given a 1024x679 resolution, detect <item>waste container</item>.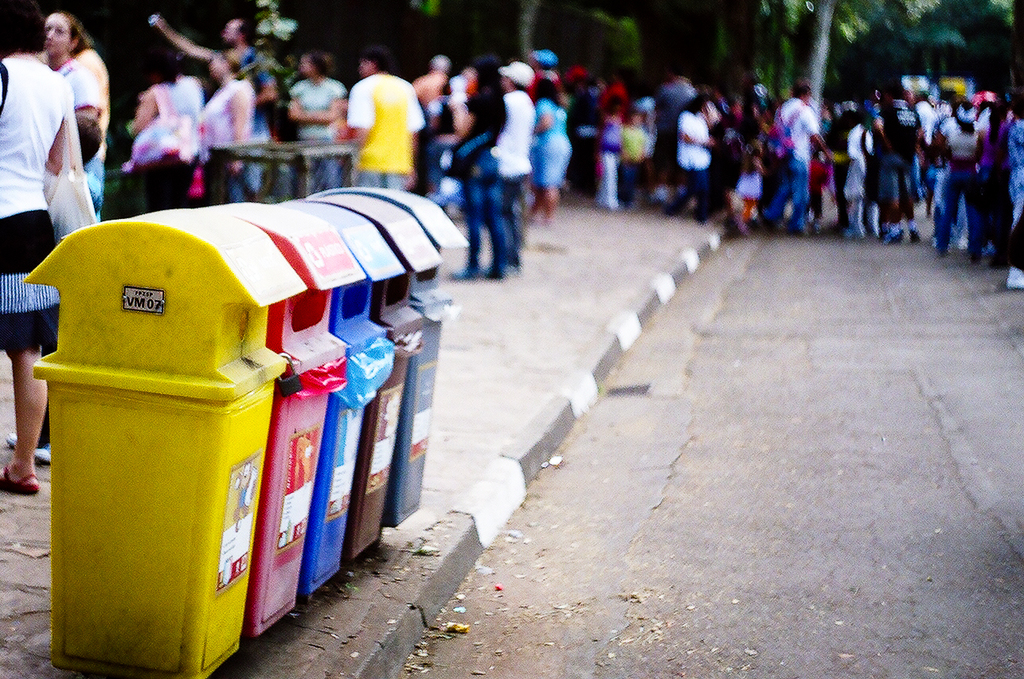
{"left": 199, "top": 197, "right": 364, "bottom": 648}.
